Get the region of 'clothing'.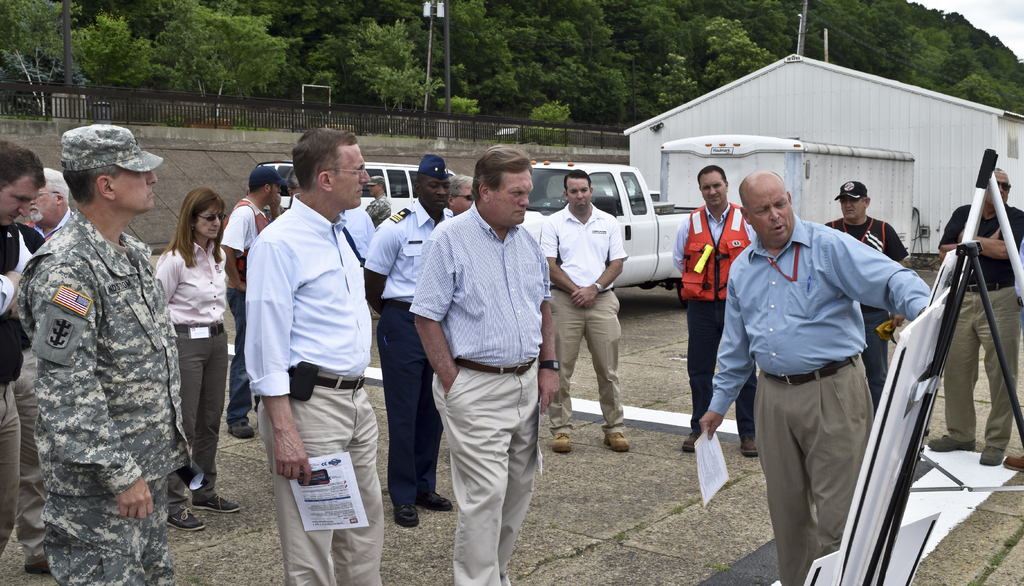
<bbox>822, 214, 906, 405</bbox>.
